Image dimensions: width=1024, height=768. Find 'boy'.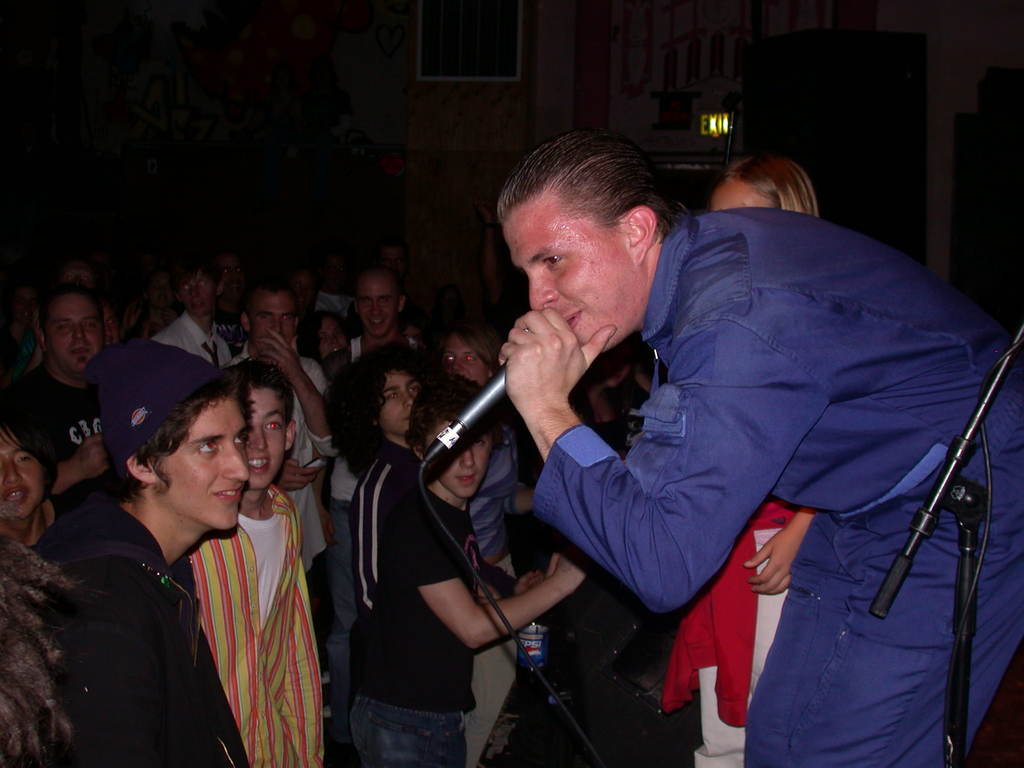
{"x1": 178, "y1": 353, "x2": 334, "y2": 767}.
